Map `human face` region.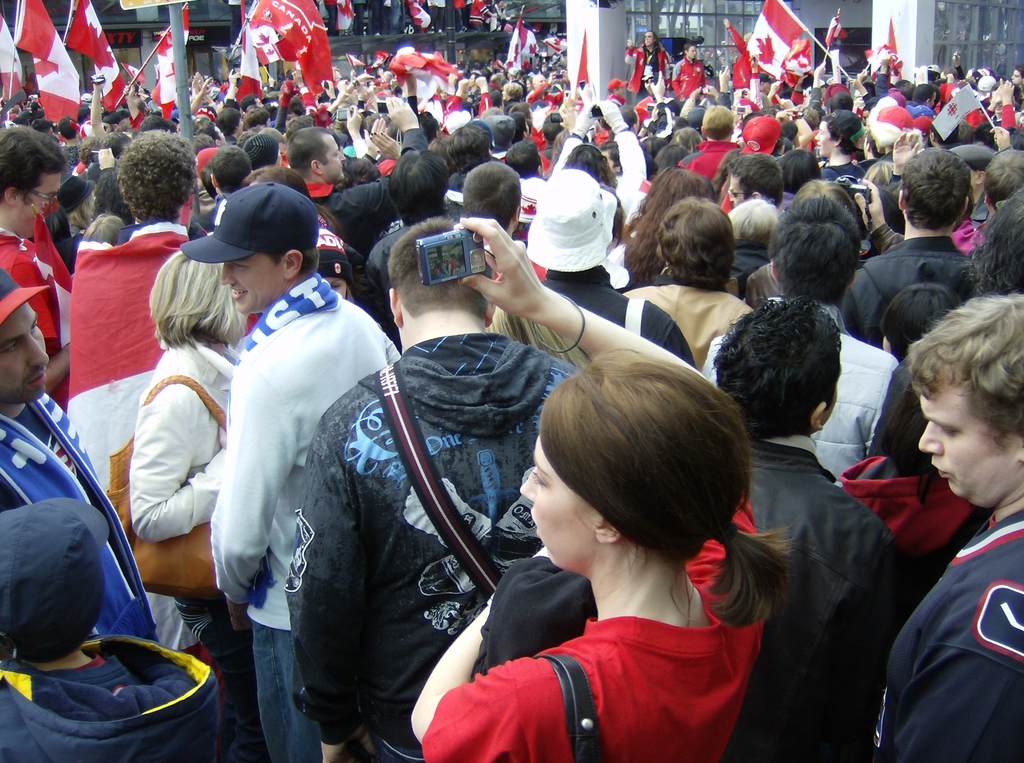
Mapped to 15 168 65 240.
